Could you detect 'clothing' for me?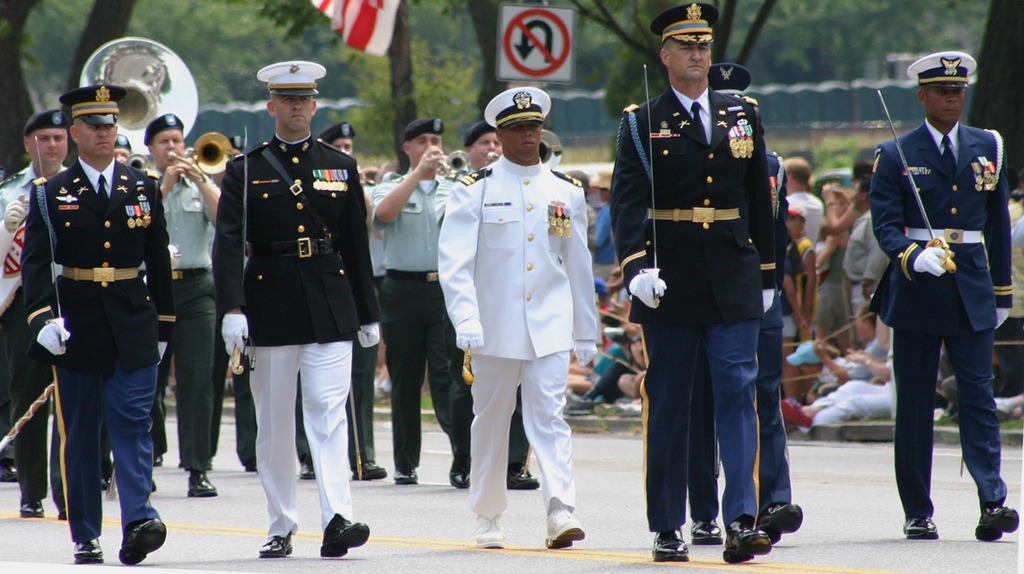
Detection result: rect(1011, 198, 1023, 227).
